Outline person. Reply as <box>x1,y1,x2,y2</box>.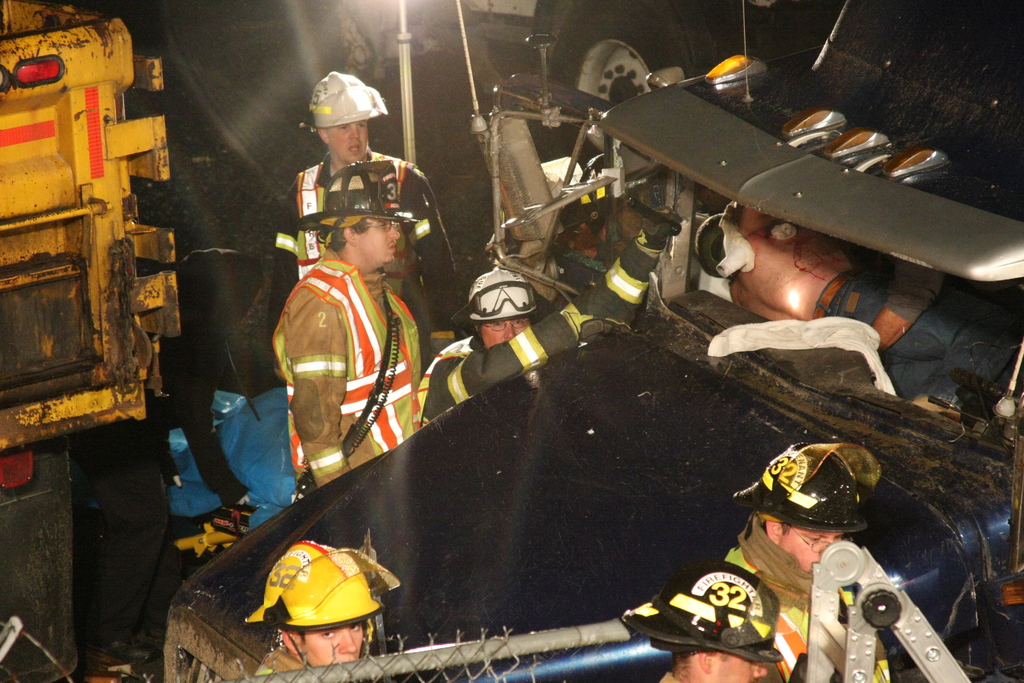
<box>242,538,401,676</box>.
